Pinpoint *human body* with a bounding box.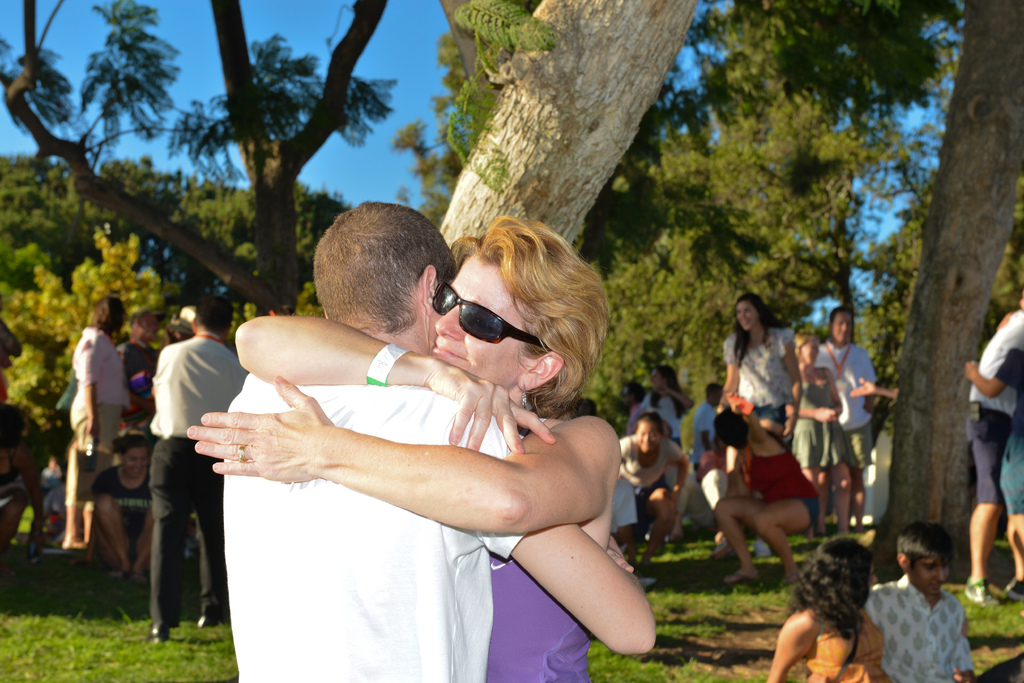
148, 296, 240, 647.
